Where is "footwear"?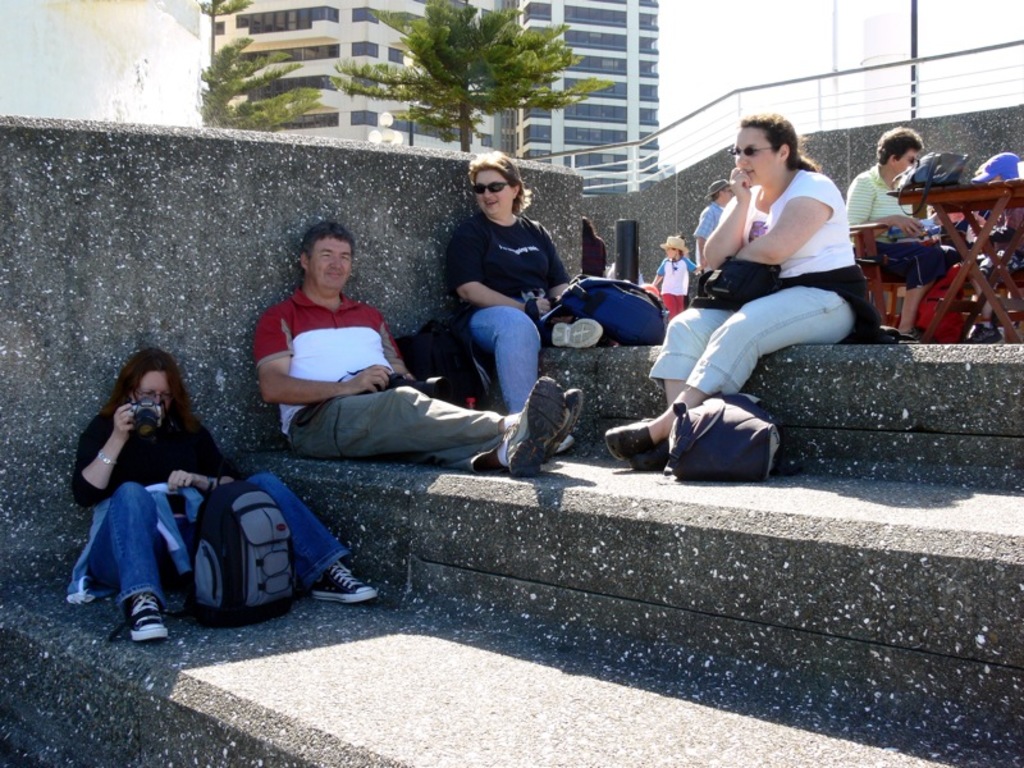
Rect(964, 323, 997, 346).
